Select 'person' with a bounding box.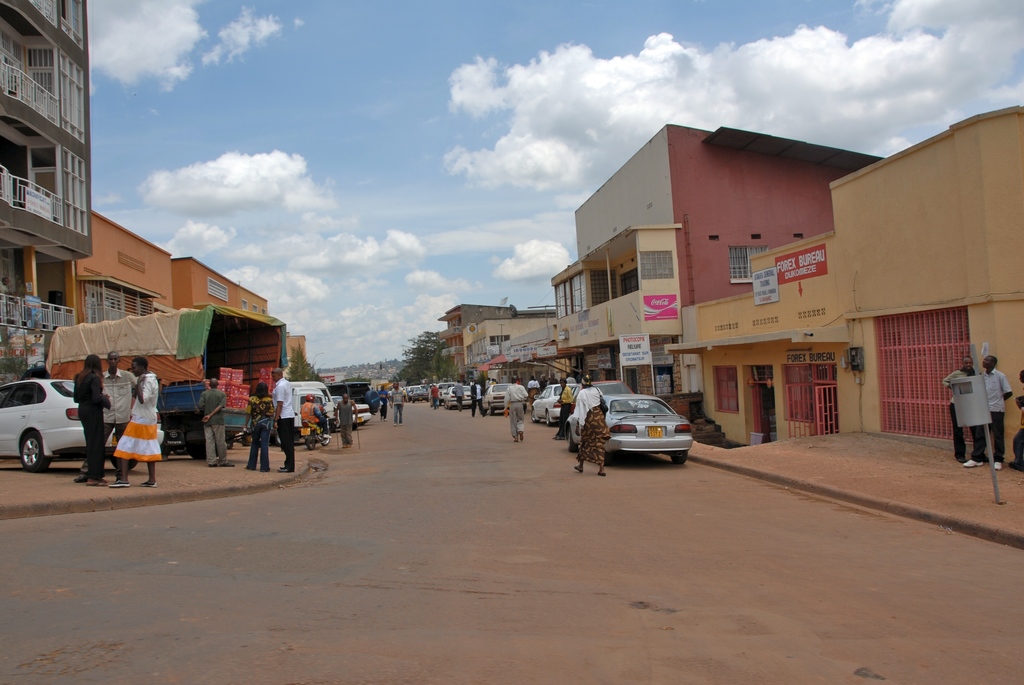
bbox(427, 384, 431, 405).
